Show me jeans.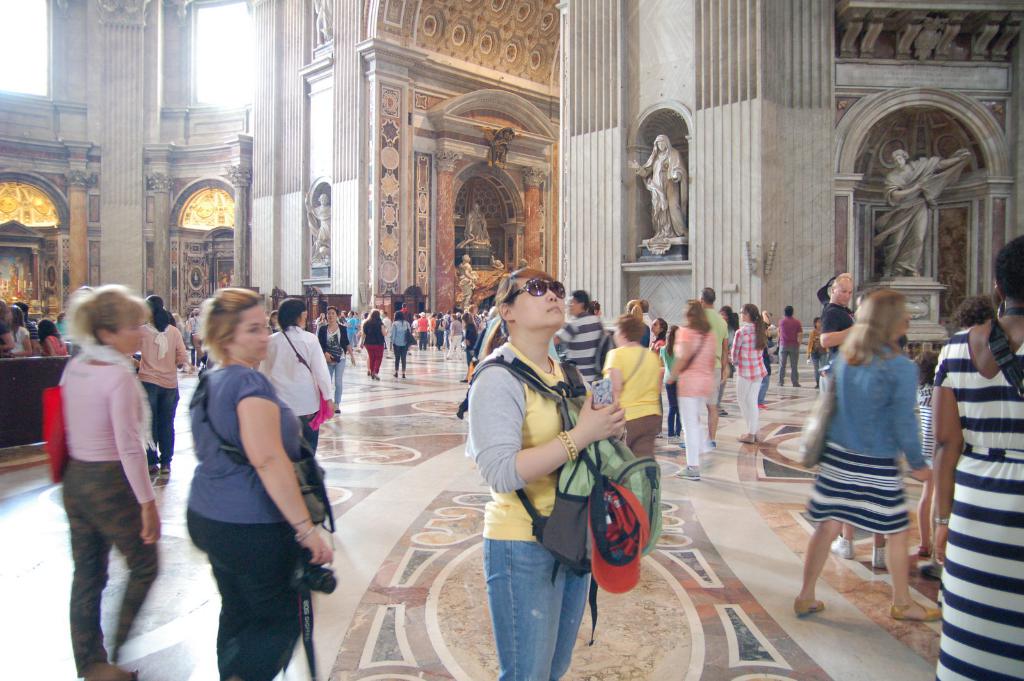
jeans is here: pyautogui.locateOnScreen(824, 348, 926, 460).
